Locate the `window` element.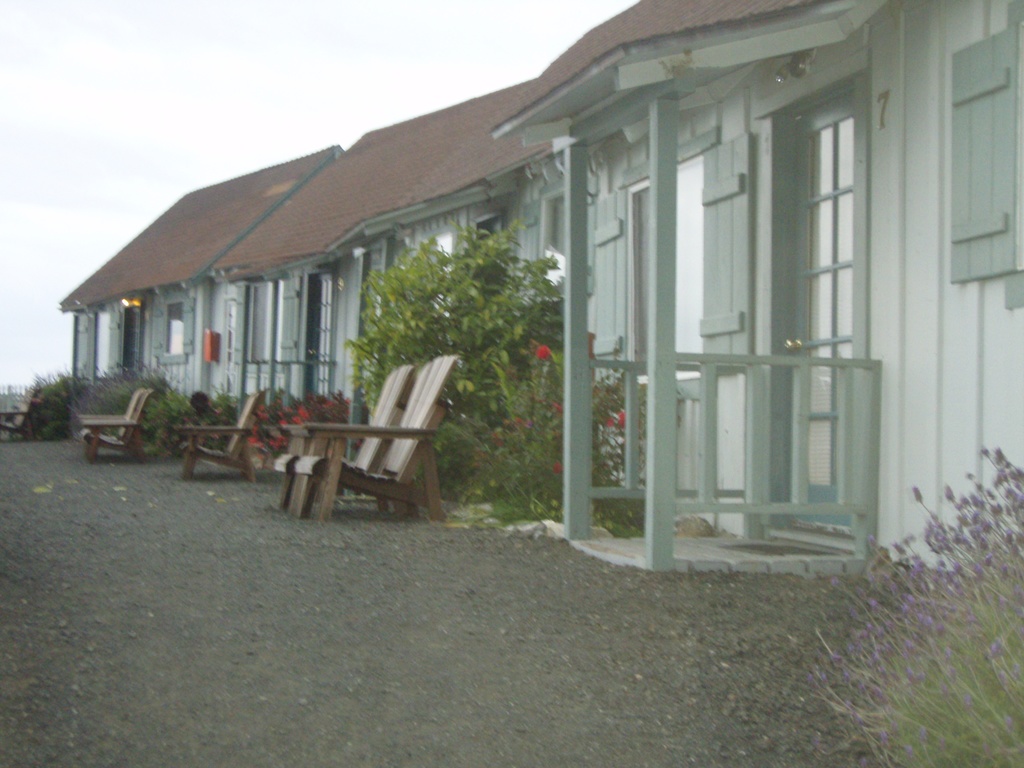
Element bbox: box(950, 0, 1023, 312).
